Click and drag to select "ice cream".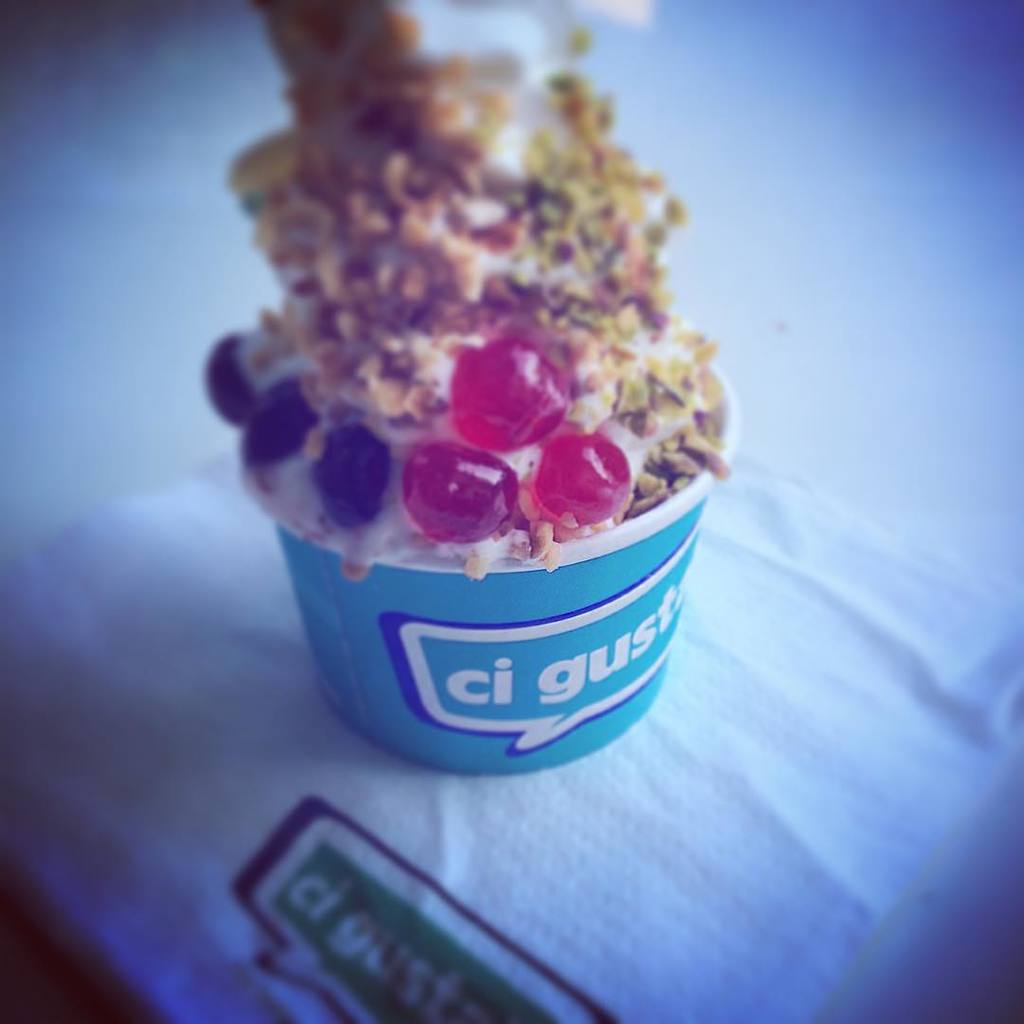
Selection: <region>201, 0, 733, 558</region>.
